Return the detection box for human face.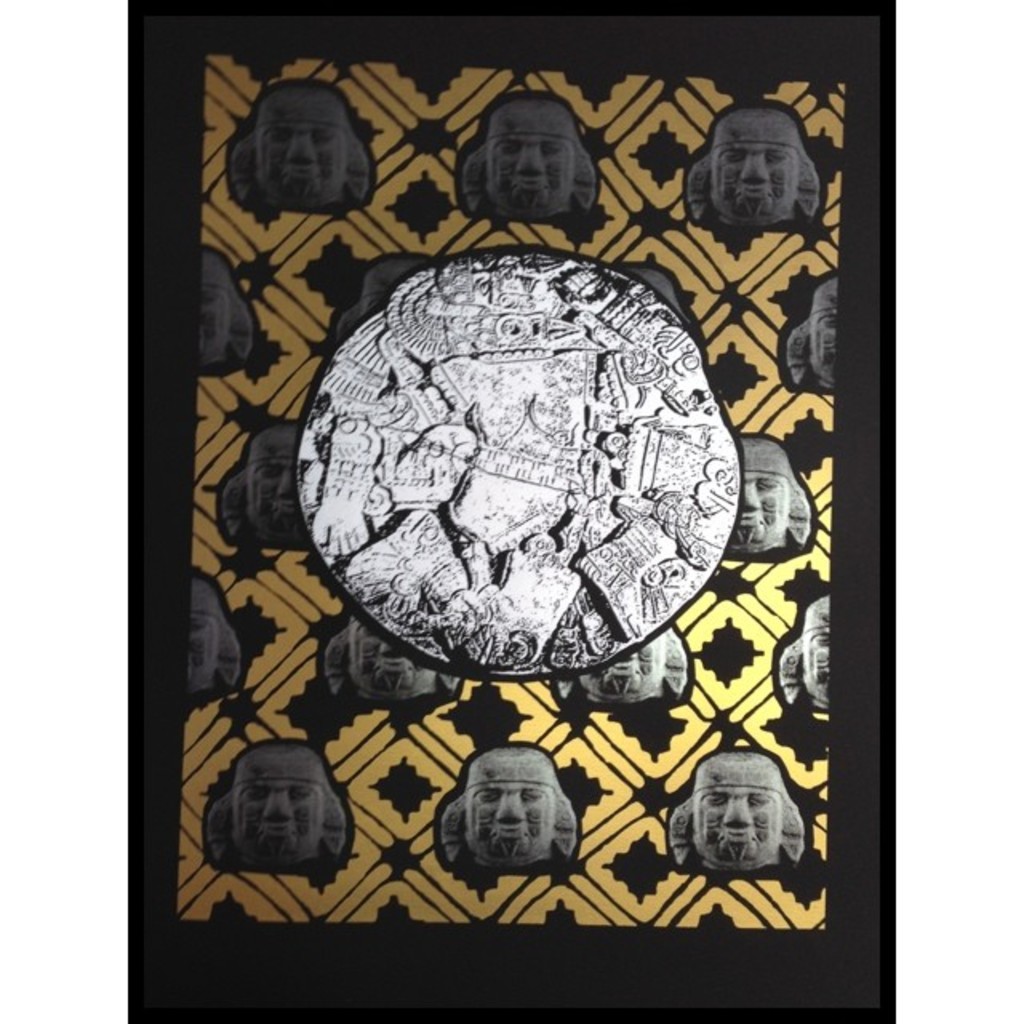
(235, 779, 326, 869).
